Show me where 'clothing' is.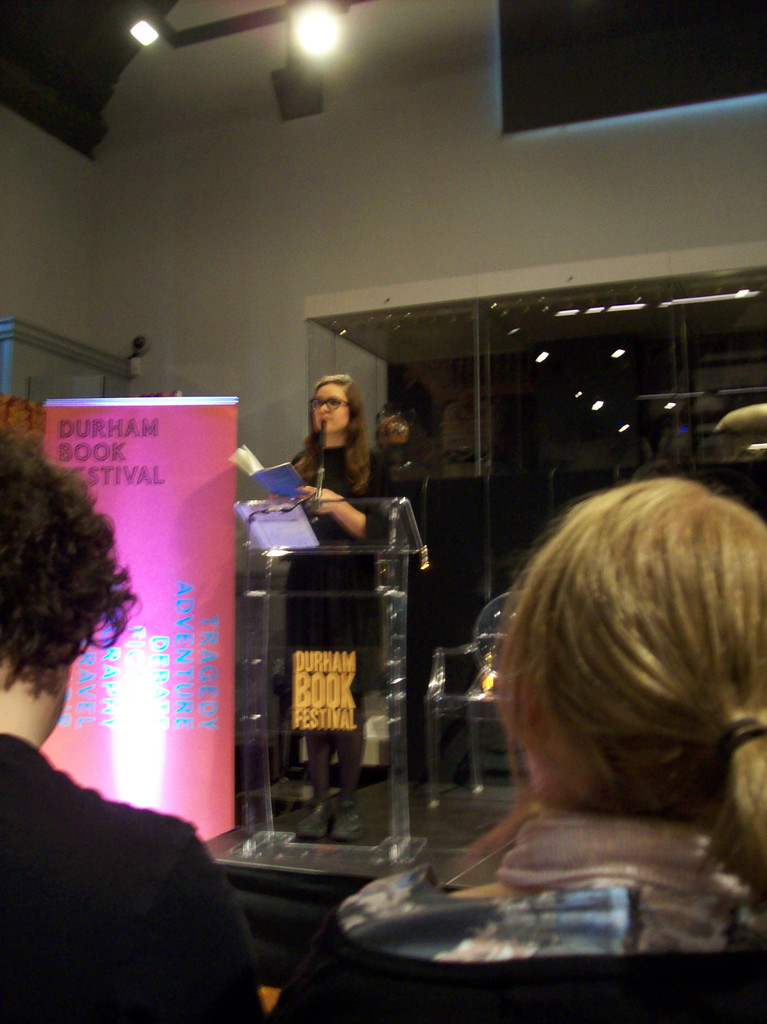
'clothing' is at x1=458 y1=810 x2=736 y2=952.
